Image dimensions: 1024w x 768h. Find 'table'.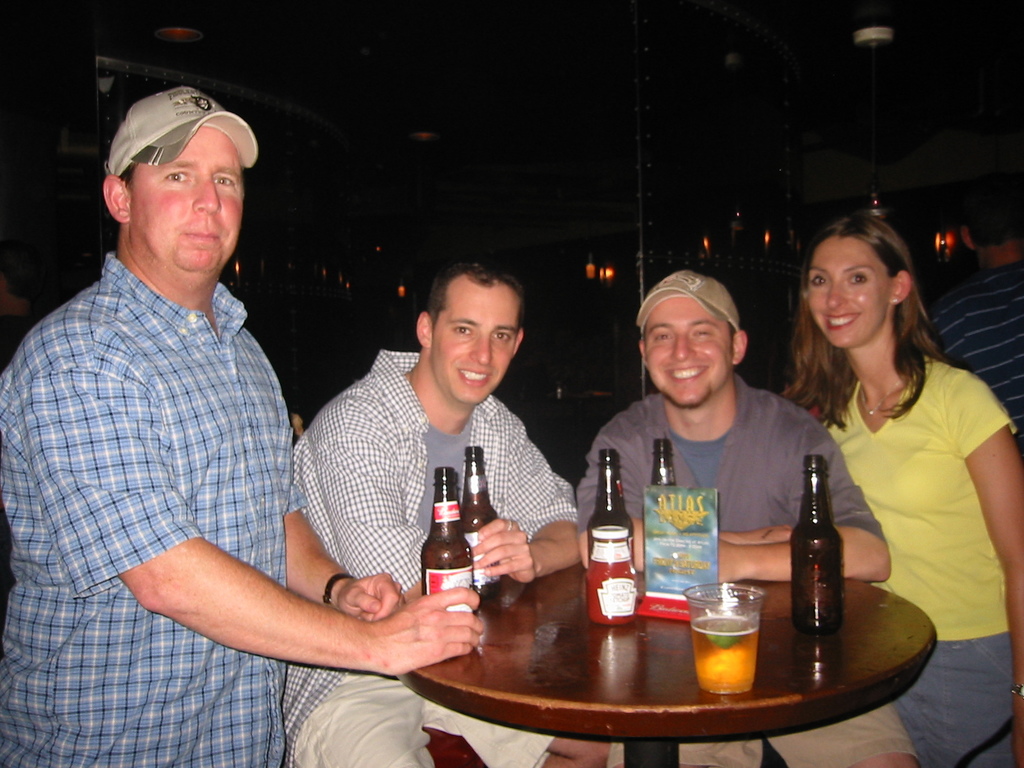
select_region(399, 565, 940, 767).
